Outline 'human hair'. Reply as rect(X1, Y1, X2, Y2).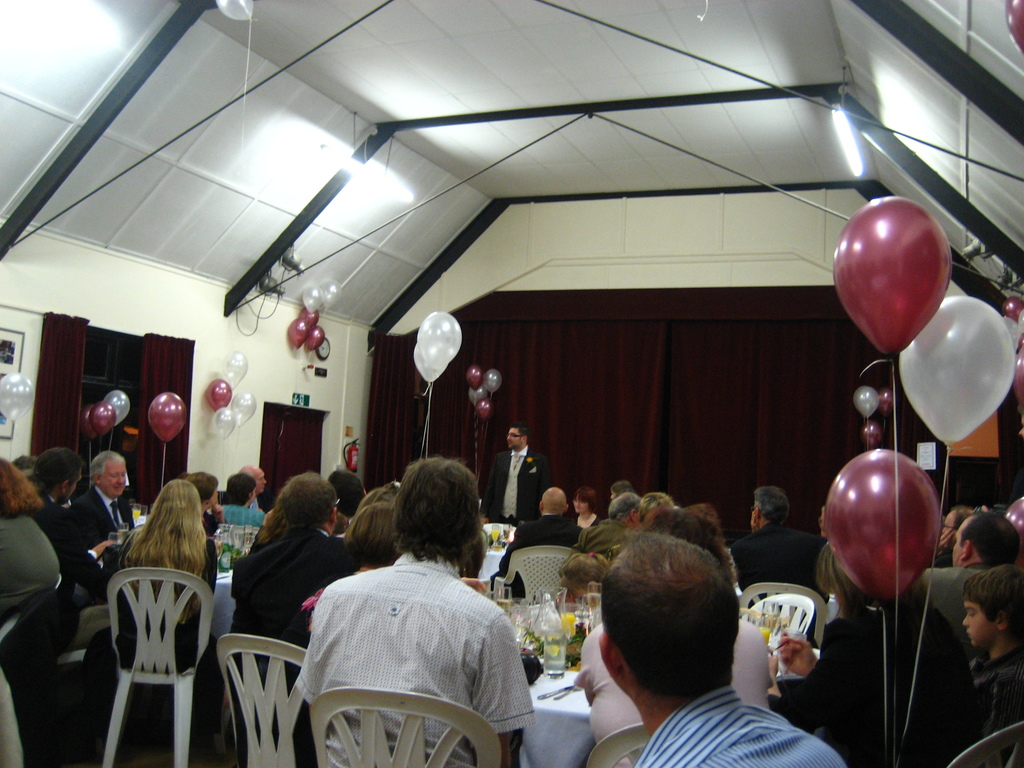
rect(189, 470, 218, 504).
